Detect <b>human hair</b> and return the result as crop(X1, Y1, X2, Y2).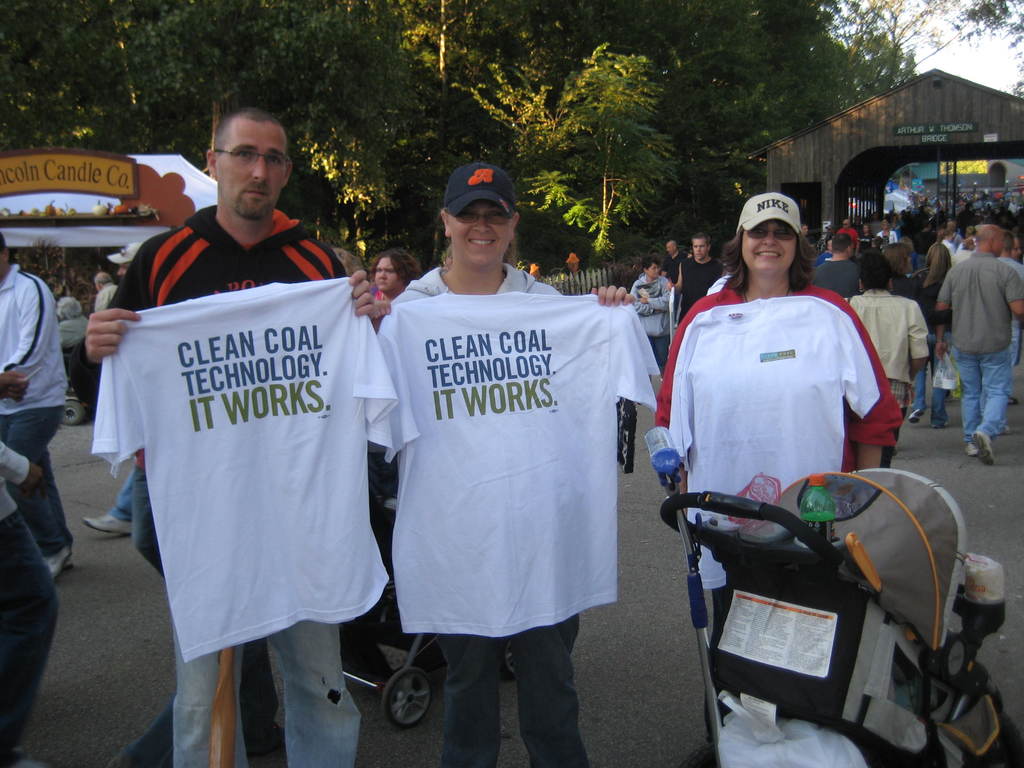
crop(964, 225, 976, 237).
